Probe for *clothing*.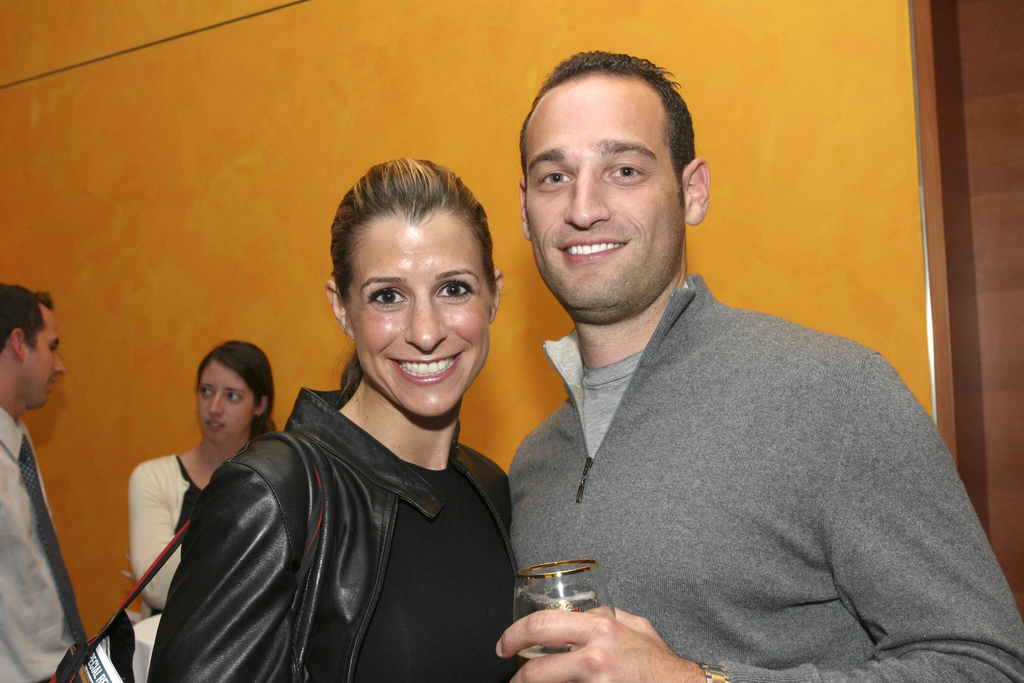
Probe result: crop(505, 274, 1023, 682).
